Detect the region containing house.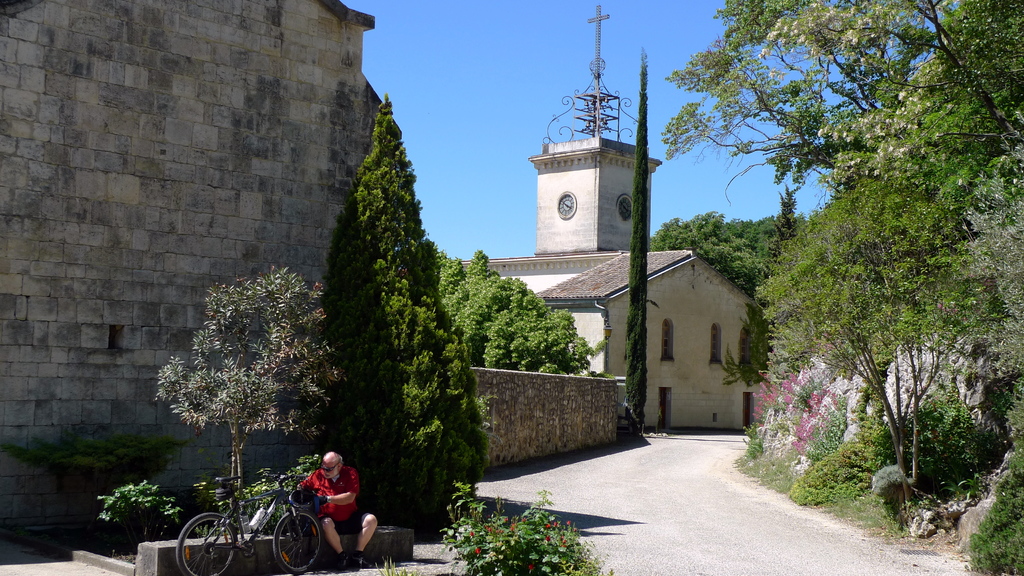
left=426, top=254, right=758, bottom=429.
